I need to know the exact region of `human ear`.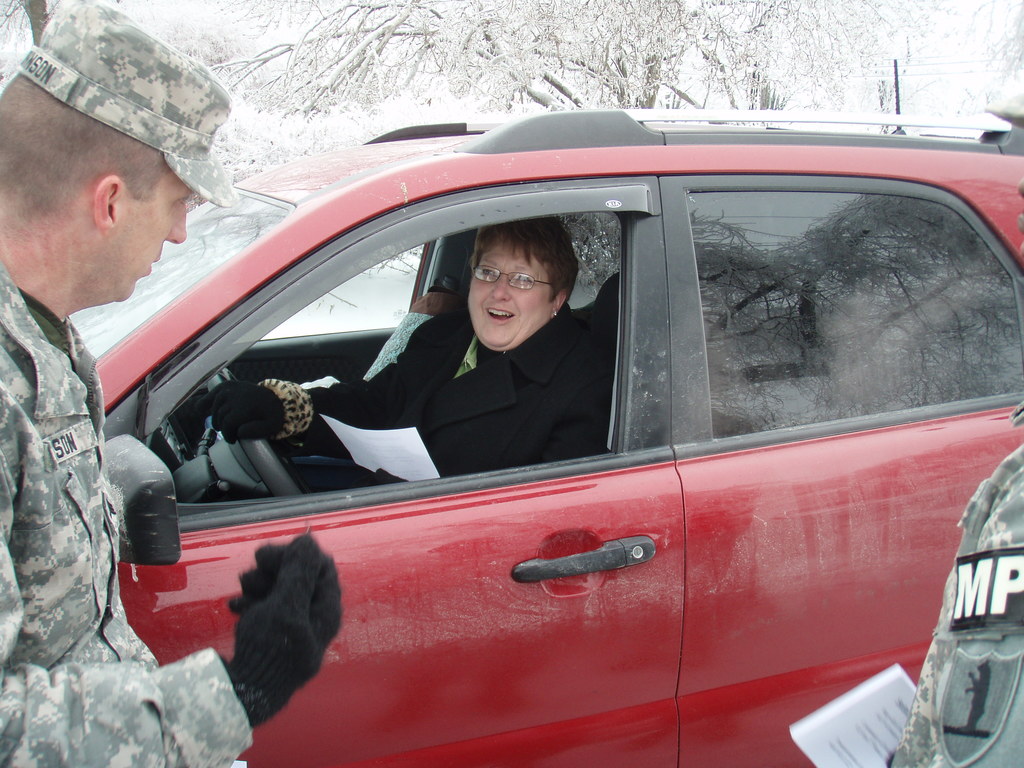
Region: Rect(551, 288, 566, 320).
